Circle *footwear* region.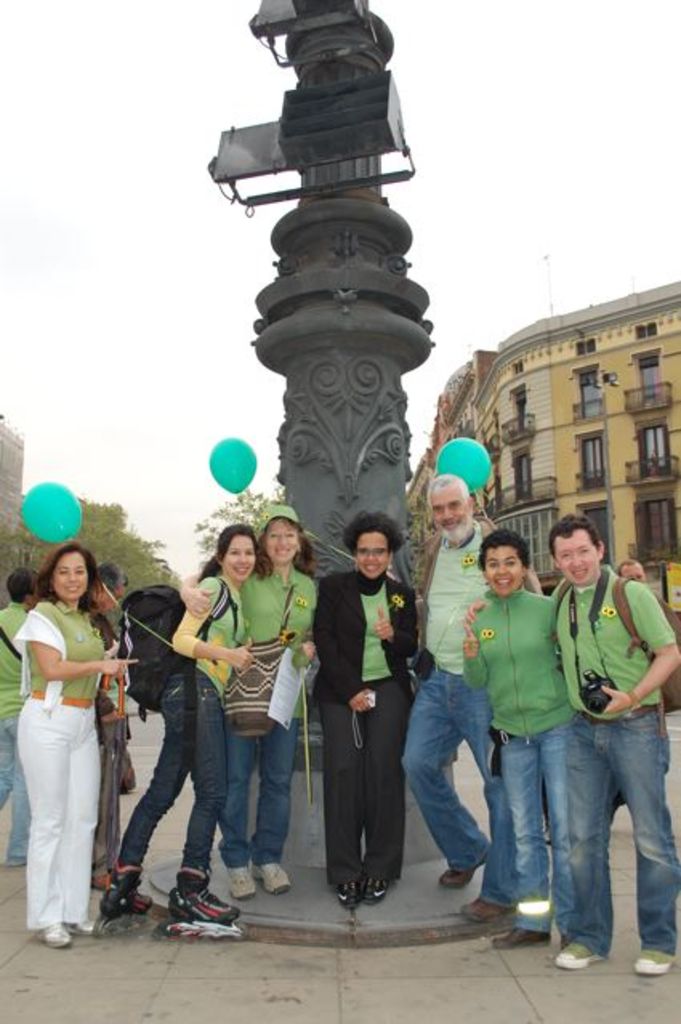
Region: detection(638, 944, 678, 979).
